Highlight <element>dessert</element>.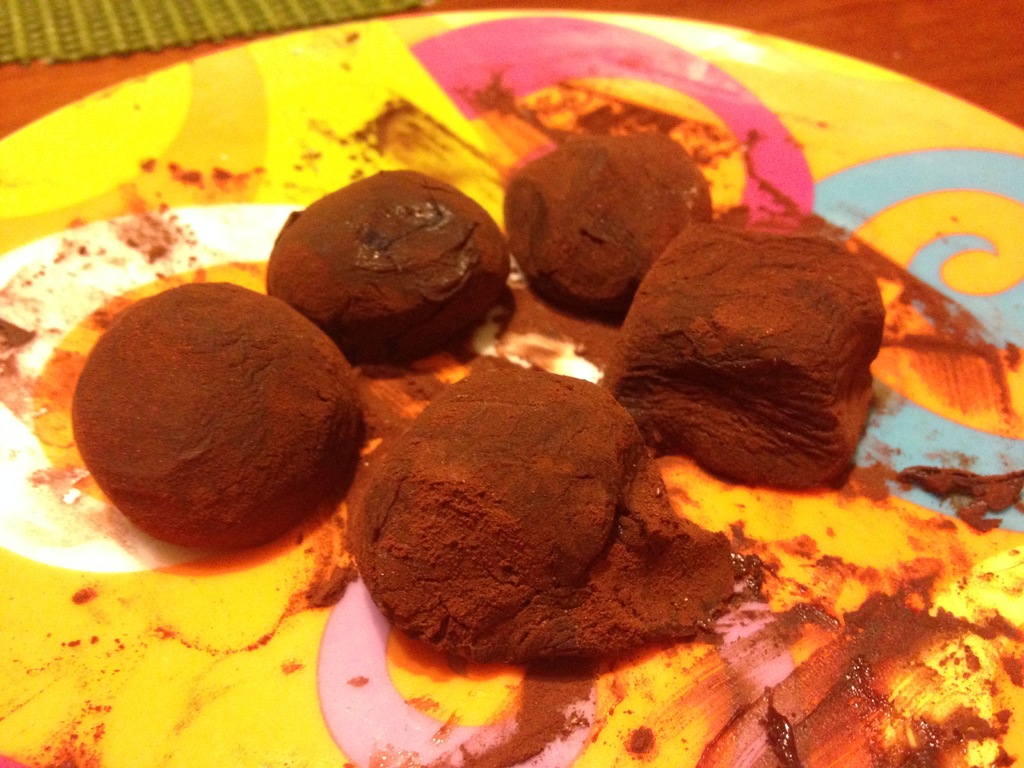
Highlighted region: box(502, 122, 717, 299).
